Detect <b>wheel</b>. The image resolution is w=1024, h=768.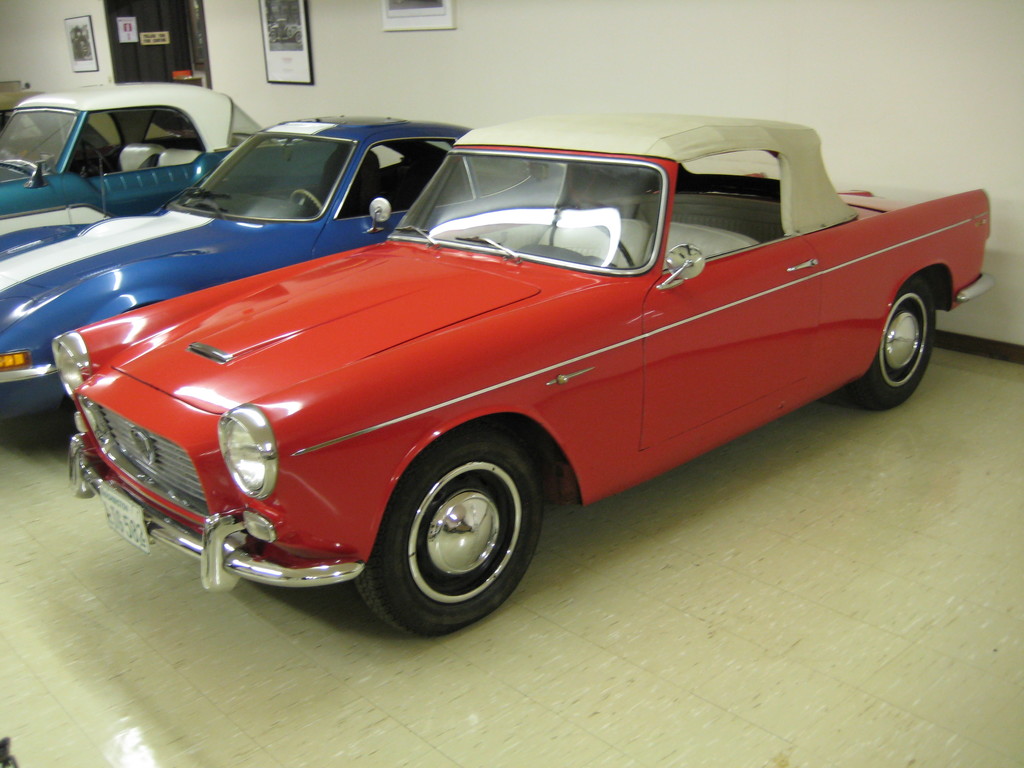
<bbox>851, 278, 938, 410</bbox>.
